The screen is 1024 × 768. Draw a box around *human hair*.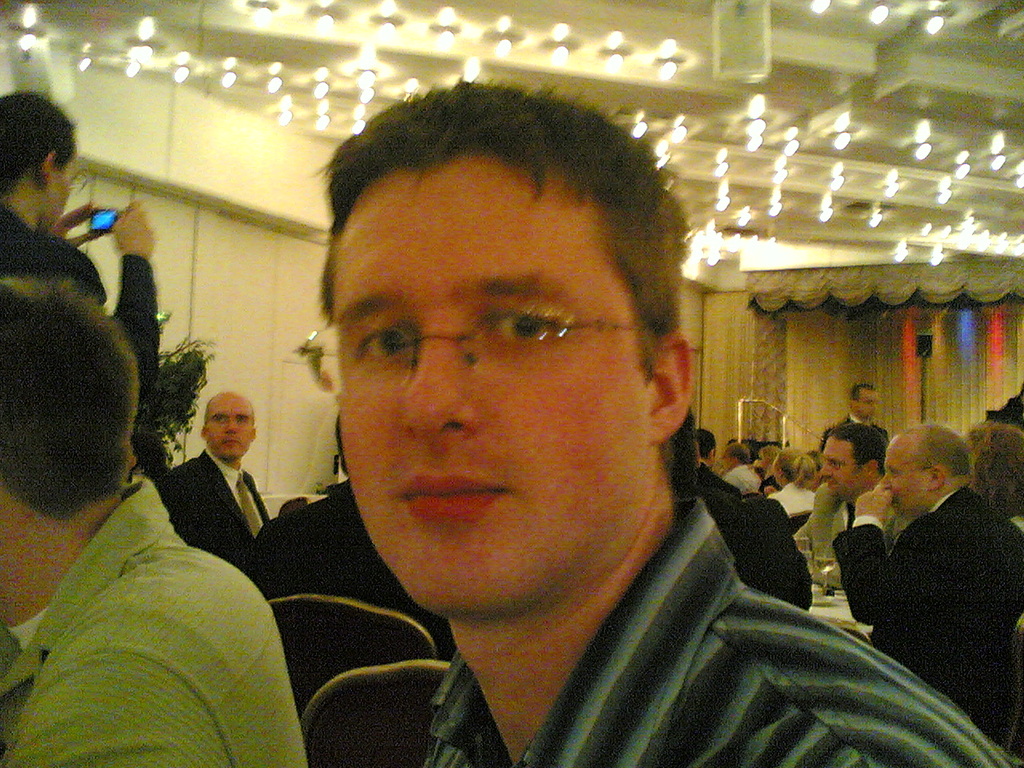
(0,276,141,526).
